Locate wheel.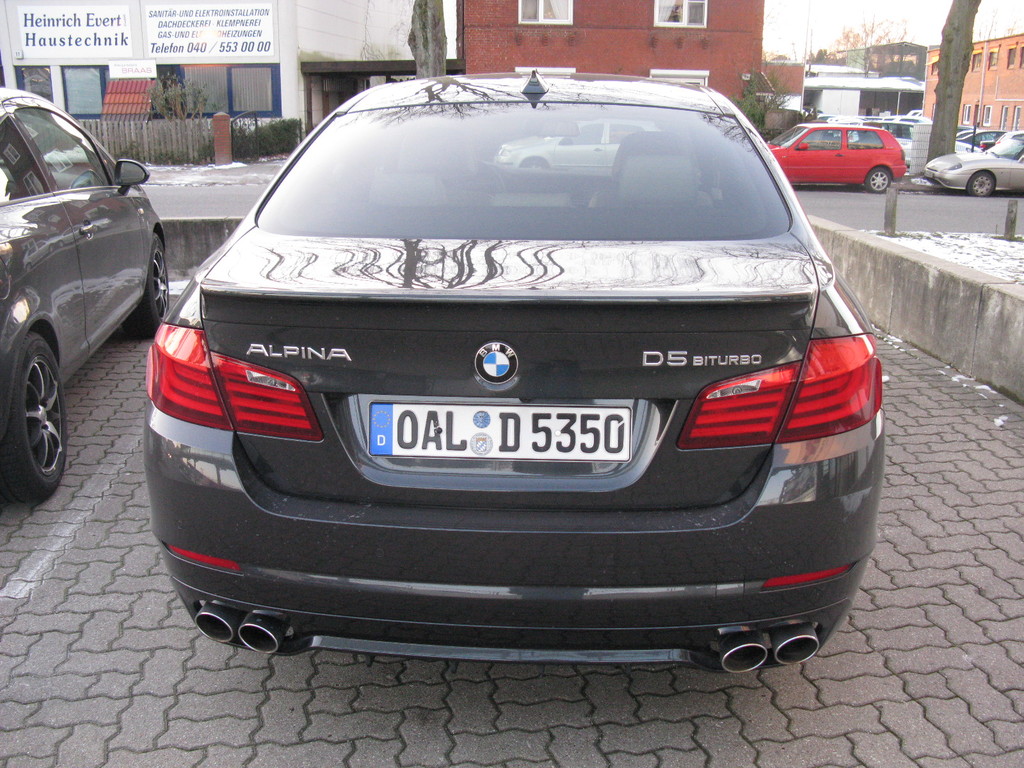
Bounding box: BBox(123, 229, 187, 342).
